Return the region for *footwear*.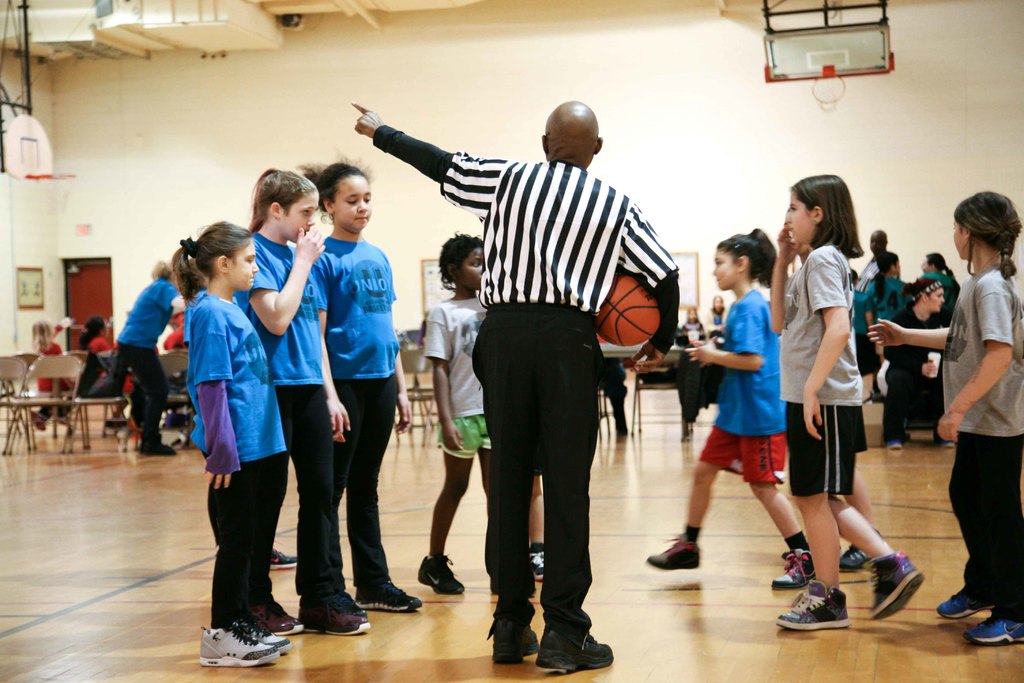
left=783, top=548, right=813, bottom=584.
